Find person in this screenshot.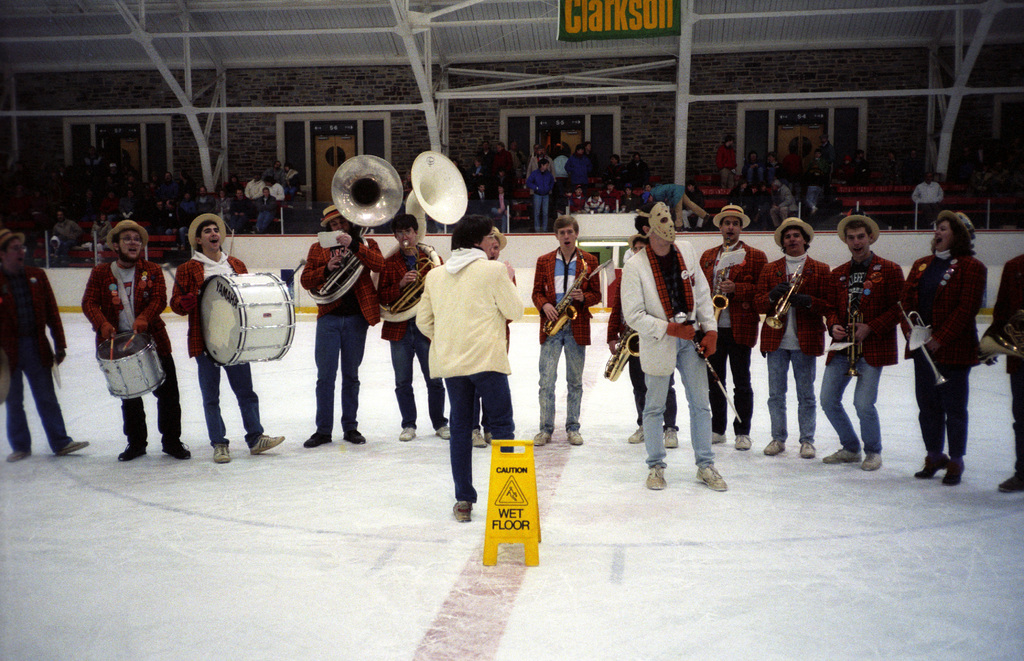
The bounding box for person is region(704, 207, 767, 445).
